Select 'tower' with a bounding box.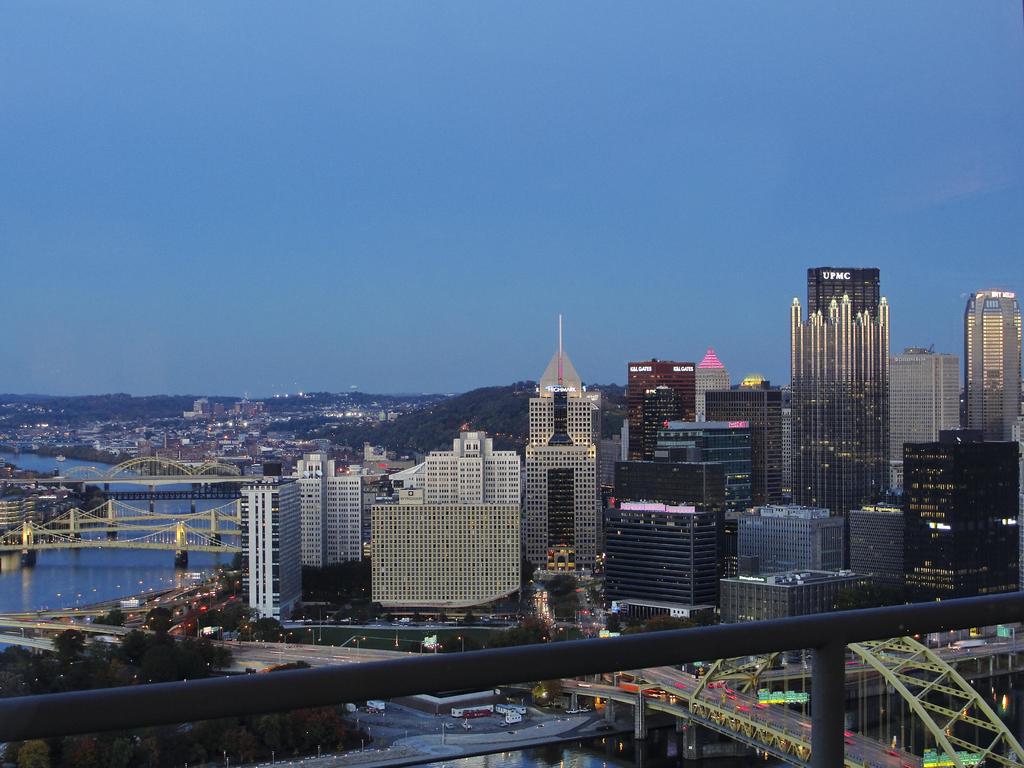
region(362, 437, 526, 604).
